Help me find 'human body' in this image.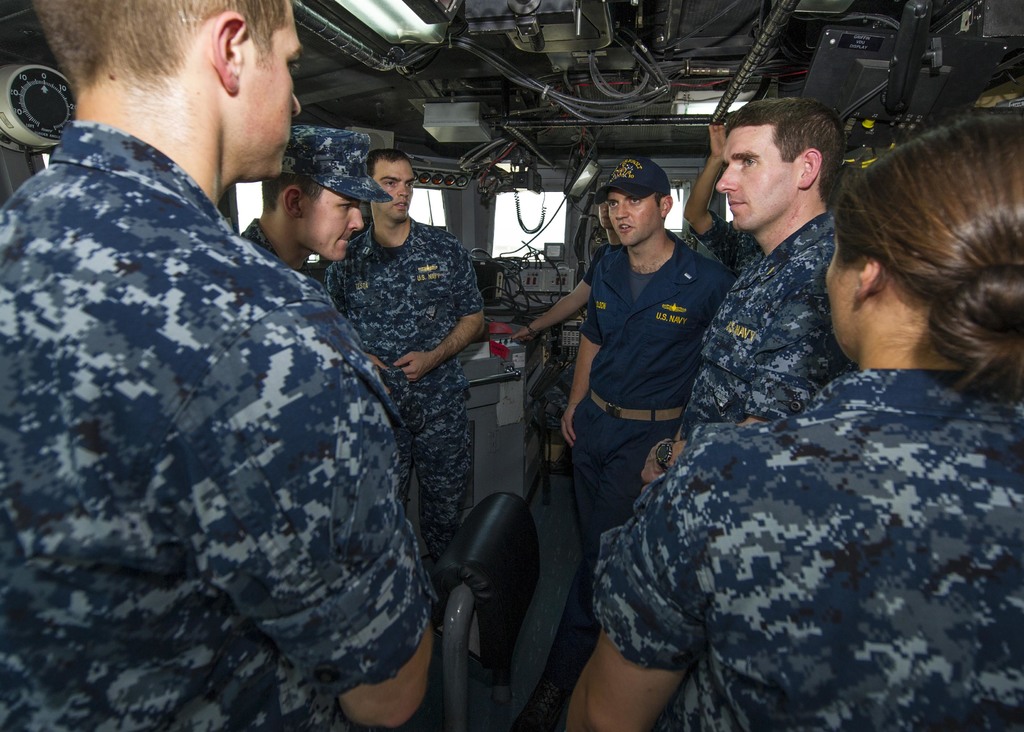
Found it: 235/115/388/275.
